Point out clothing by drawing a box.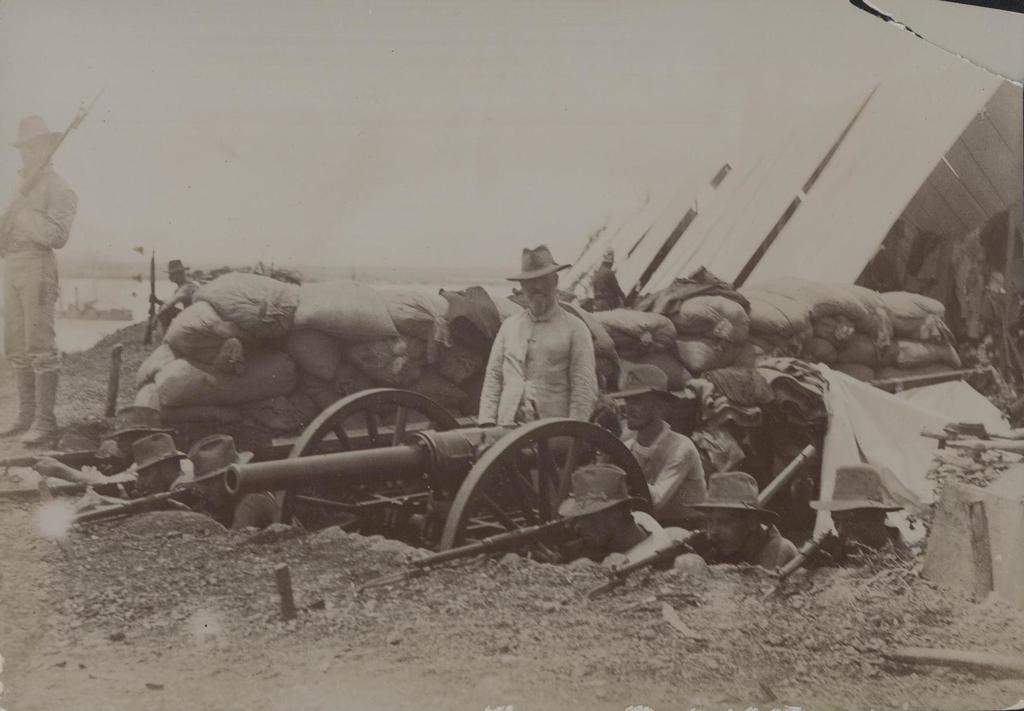
region(0, 166, 76, 379).
